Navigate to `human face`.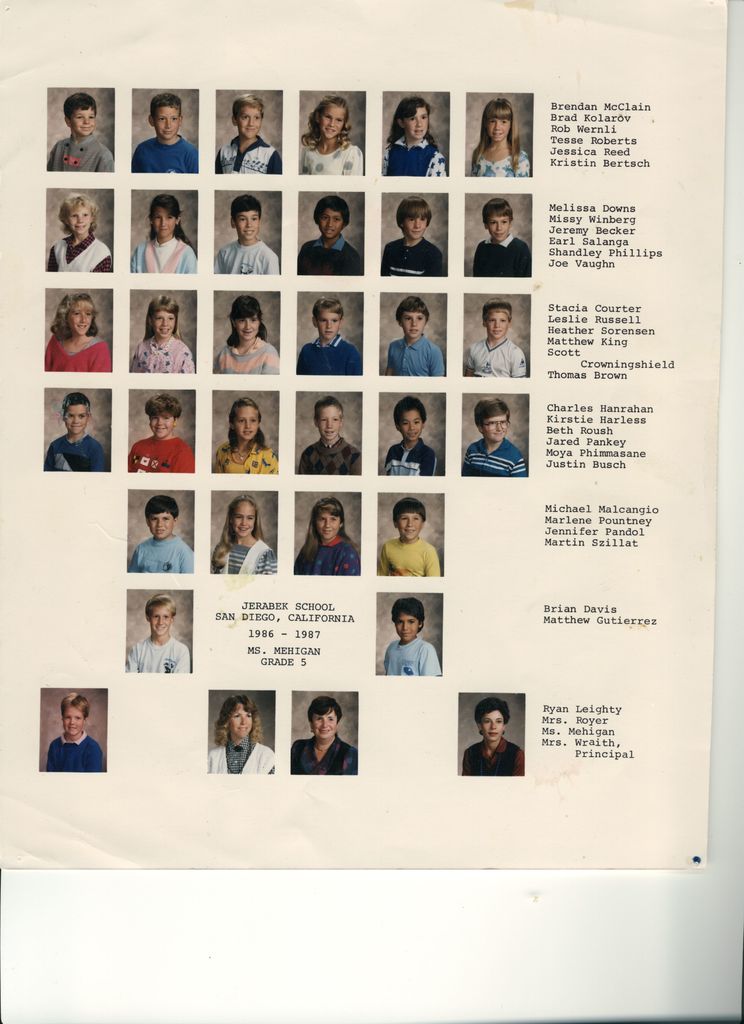
Navigation target: detection(149, 411, 175, 434).
